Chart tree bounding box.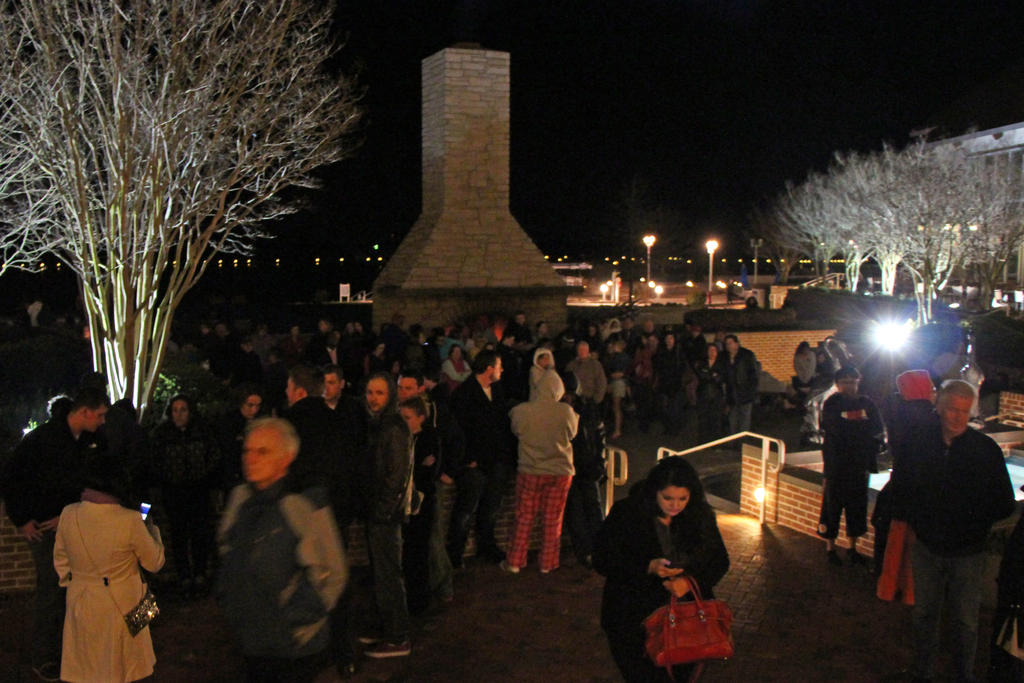
Charted: select_region(0, 3, 358, 422).
